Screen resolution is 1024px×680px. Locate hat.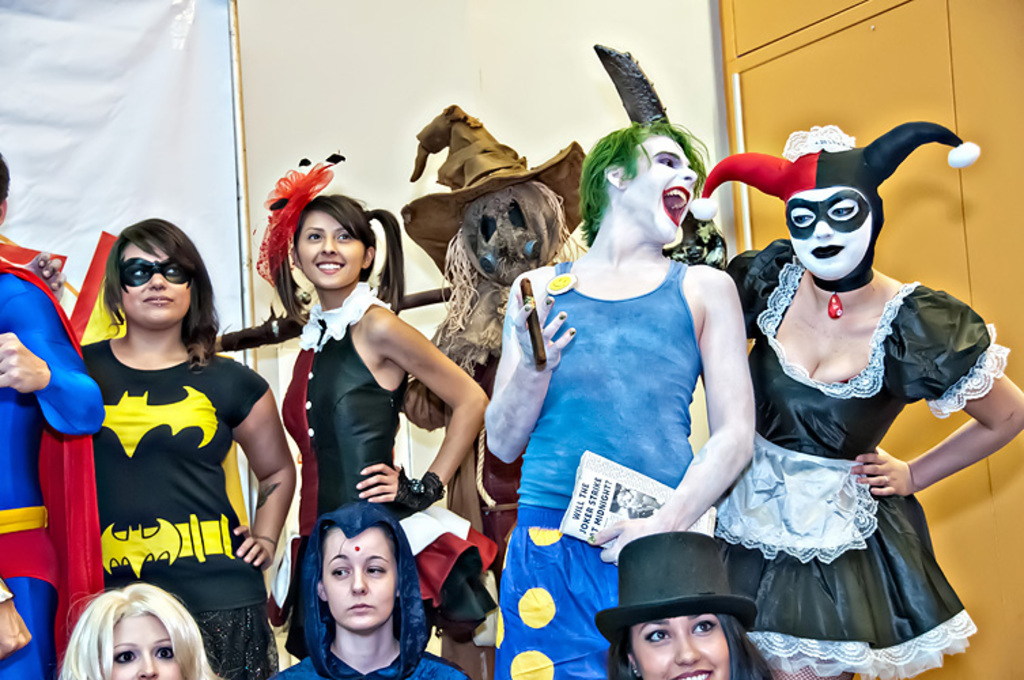
596,532,753,635.
